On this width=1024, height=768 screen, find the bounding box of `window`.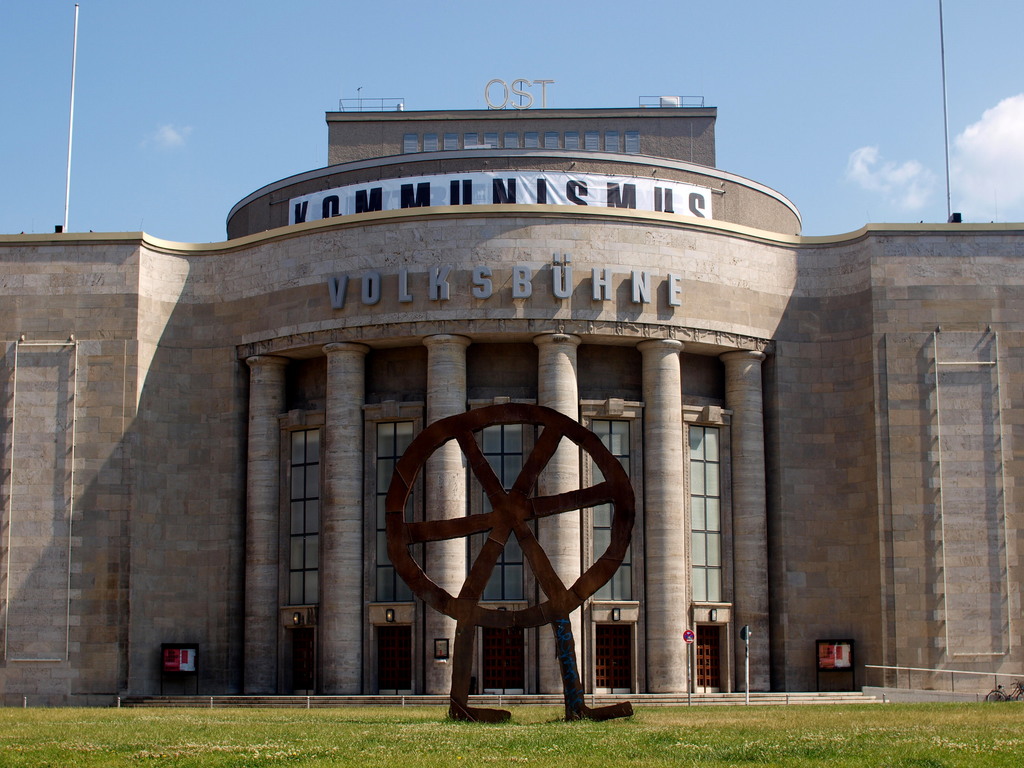
Bounding box: l=376, t=424, r=413, b=605.
